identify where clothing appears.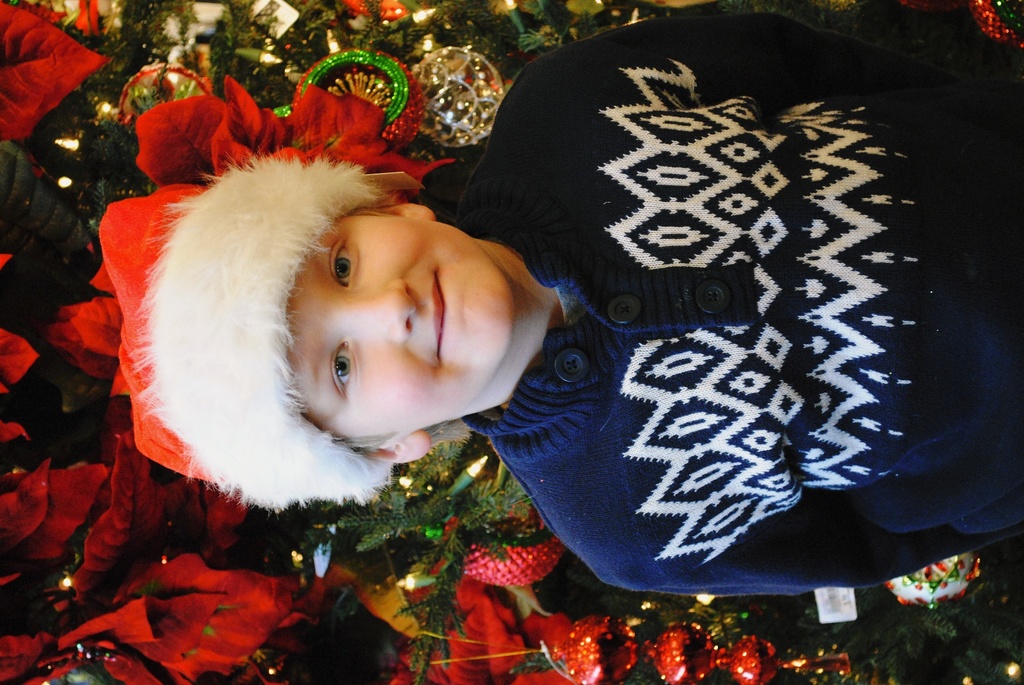
Appears at 387,41,985,647.
